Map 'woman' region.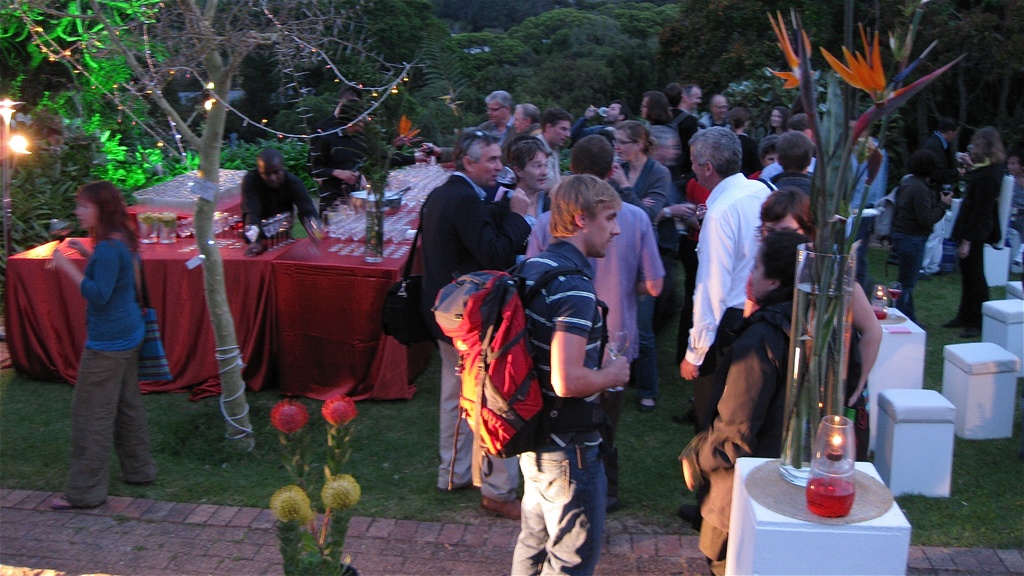
Mapped to bbox=[611, 123, 670, 415].
